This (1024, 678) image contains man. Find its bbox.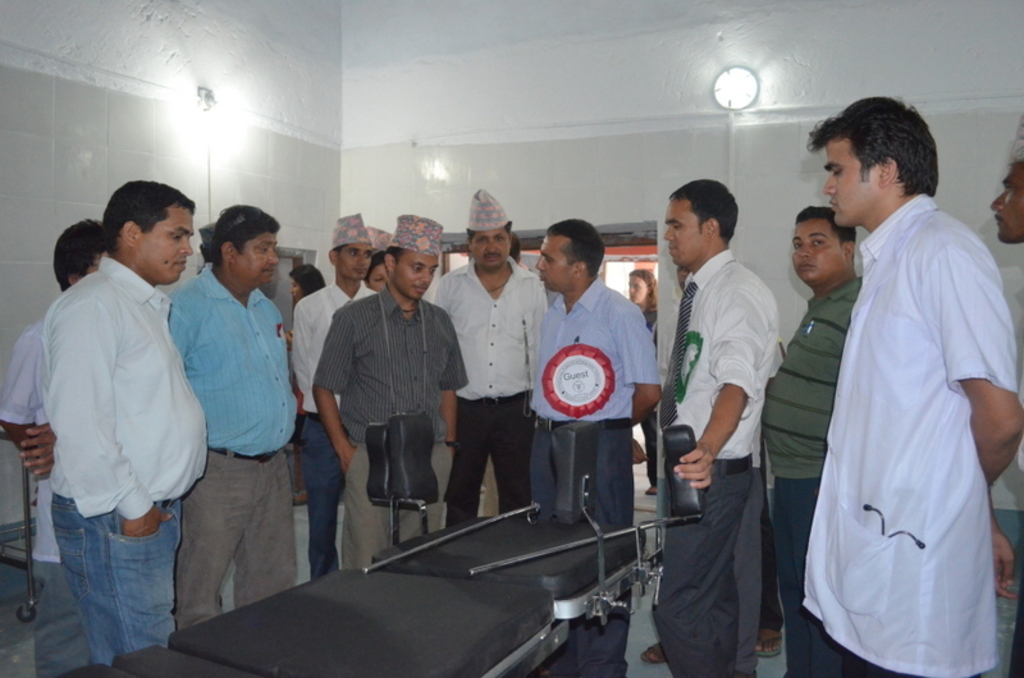
bbox(803, 88, 1023, 677).
